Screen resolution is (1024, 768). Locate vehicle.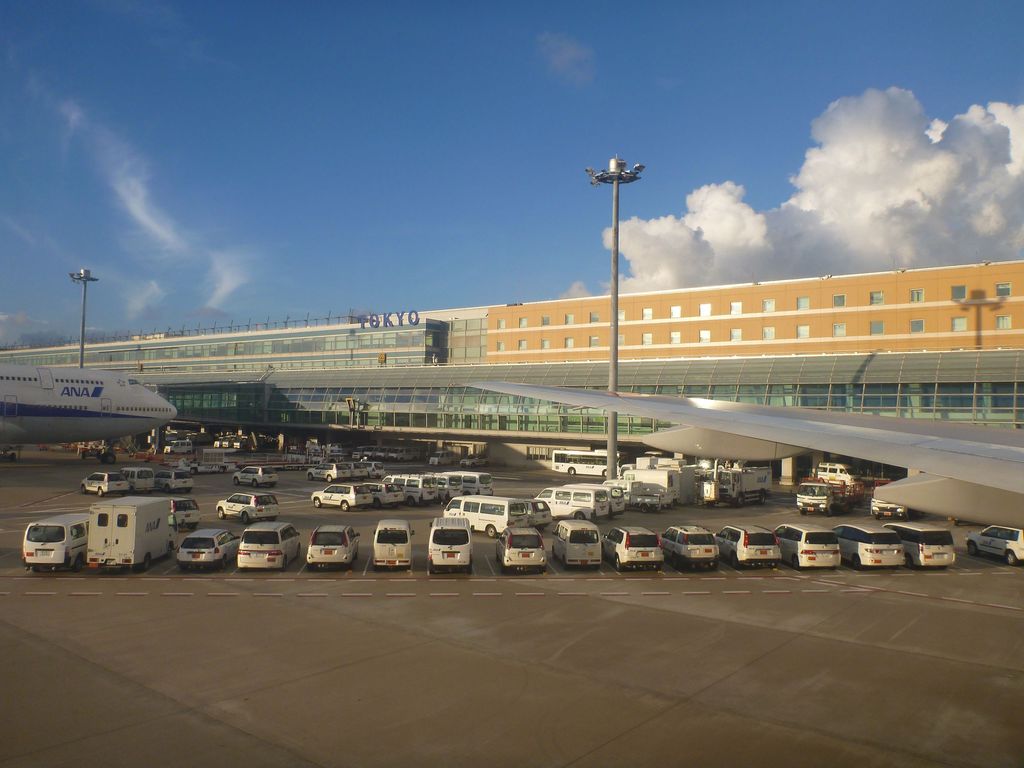
430:452:454:465.
